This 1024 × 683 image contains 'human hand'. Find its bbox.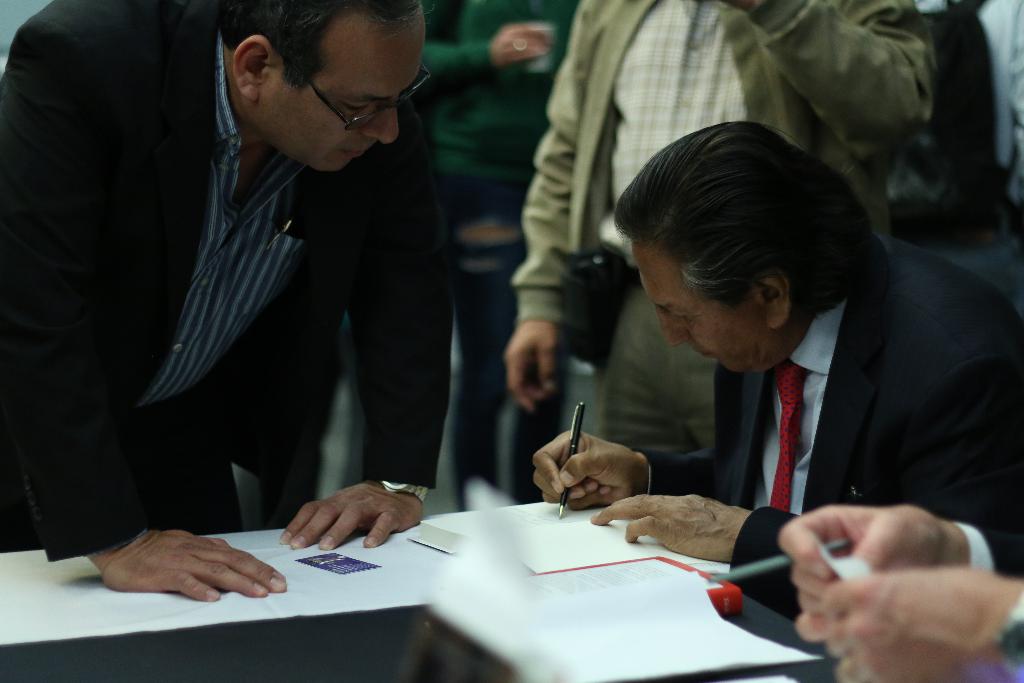
<bbox>818, 561, 1013, 682</bbox>.
